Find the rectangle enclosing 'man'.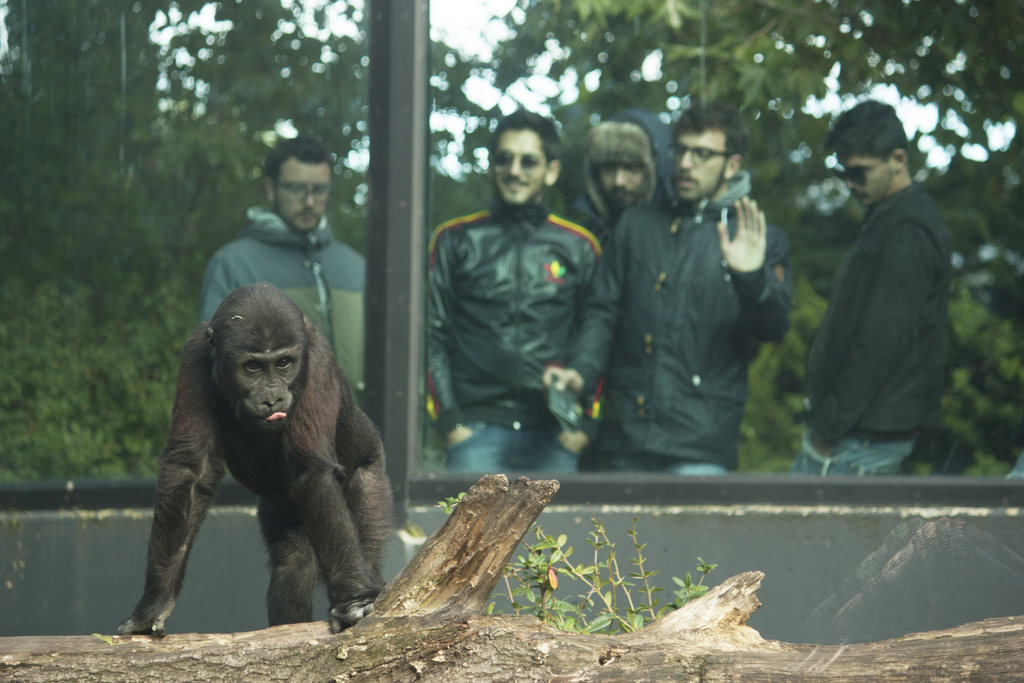
box=[204, 139, 372, 406].
